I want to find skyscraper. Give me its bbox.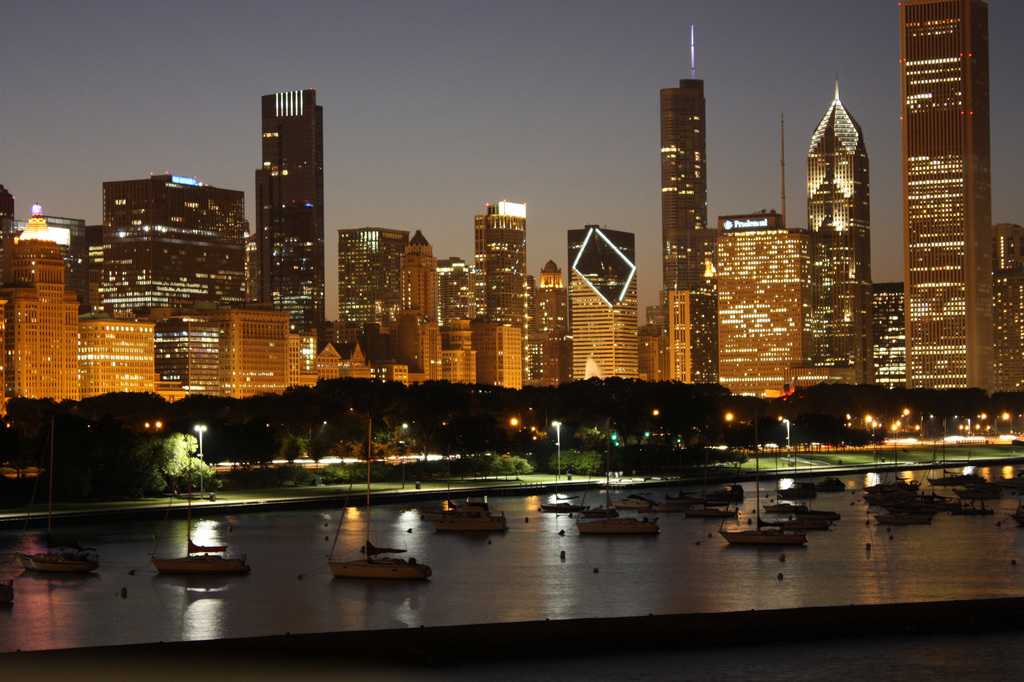
detection(803, 86, 874, 388).
